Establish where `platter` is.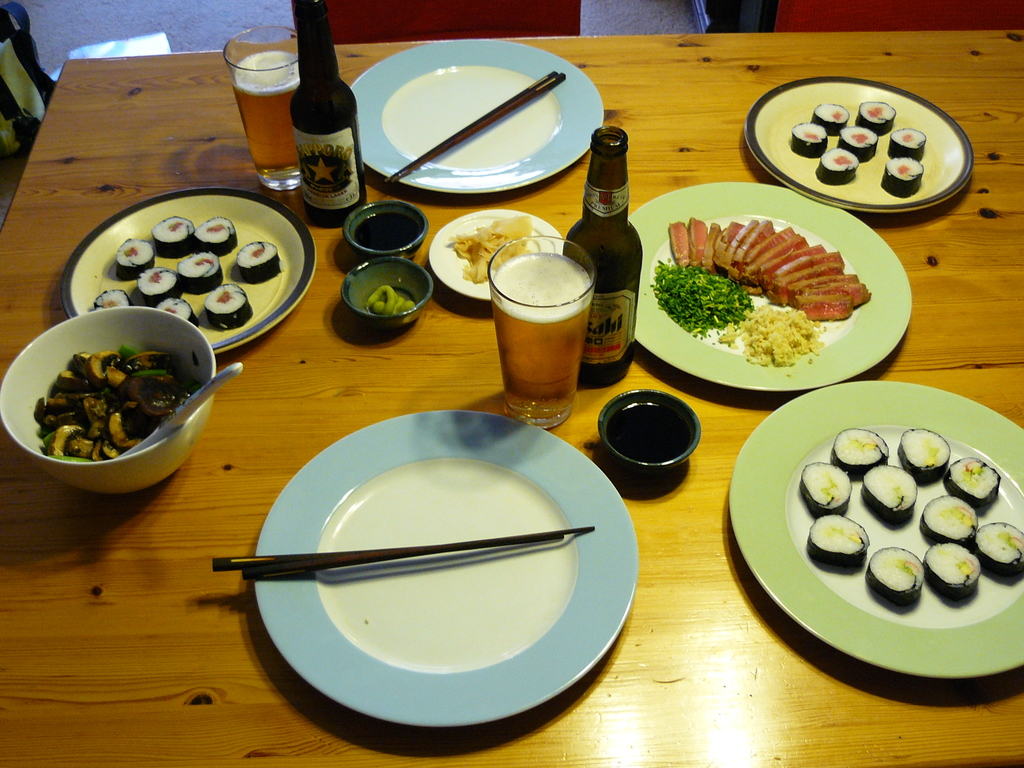
Established at <bbox>627, 181, 908, 392</bbox>.
